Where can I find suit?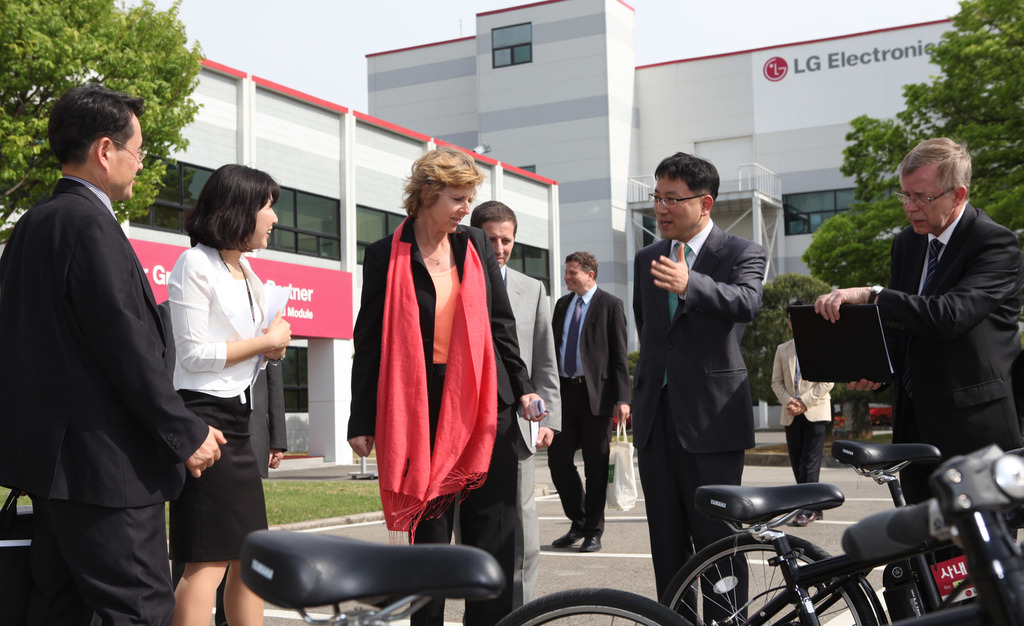
You can find it at l=773, t=341, r=837, b=513.
